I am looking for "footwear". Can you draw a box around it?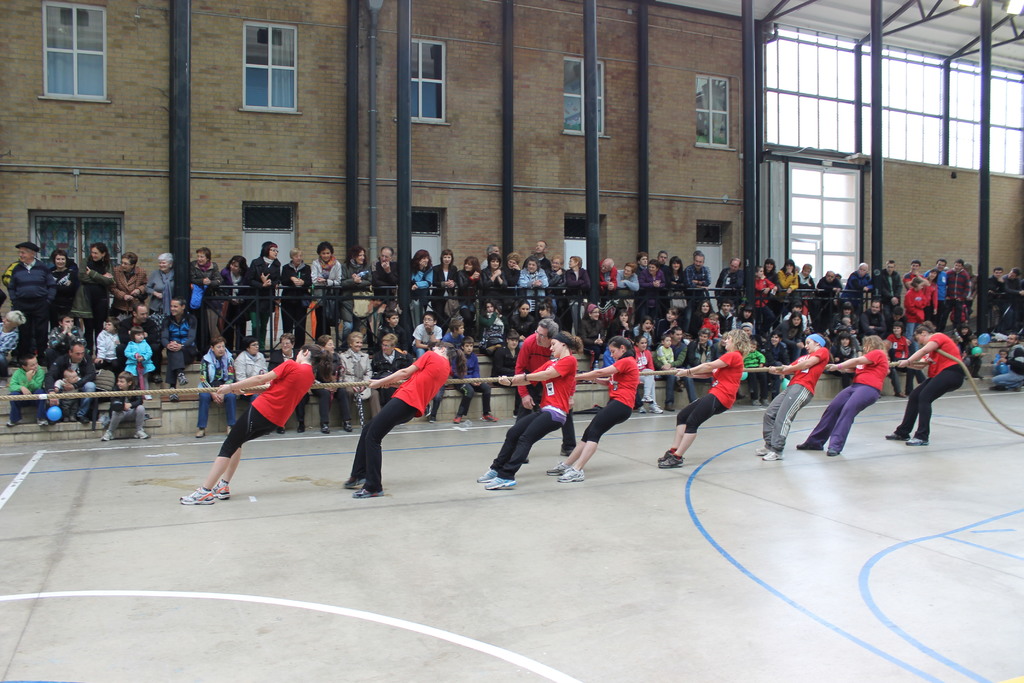
Sure, the bounding box is 79/415/91/423.
